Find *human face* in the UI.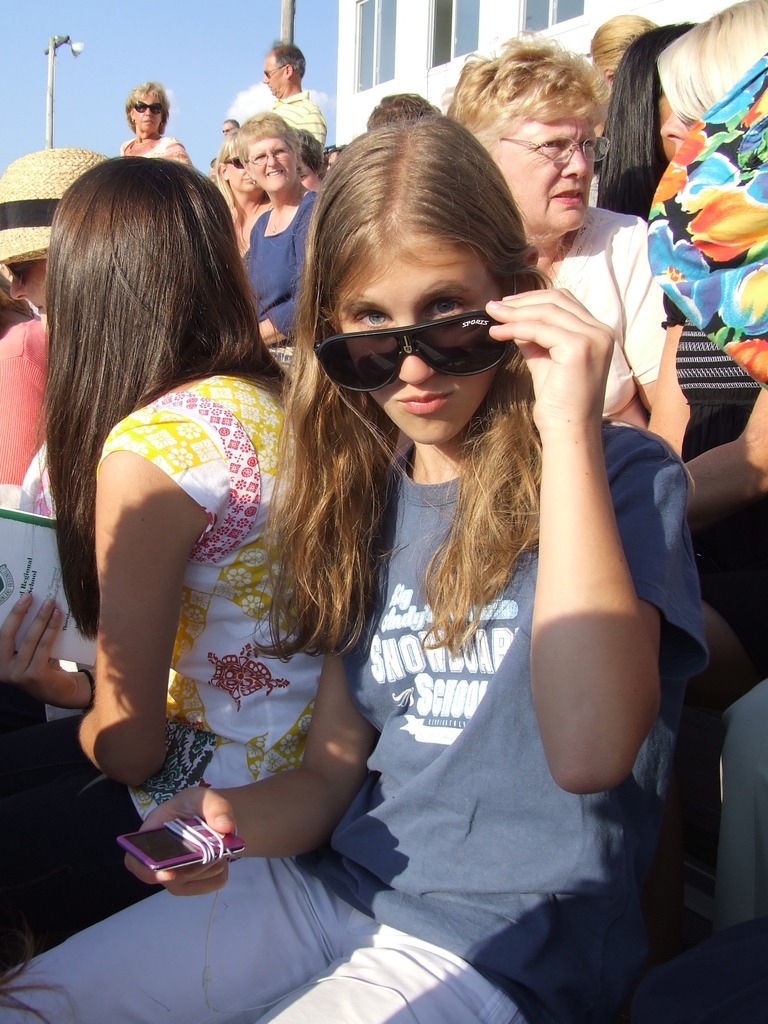
UI element at <bbox>486, 108, 596, 239</bbox>.
